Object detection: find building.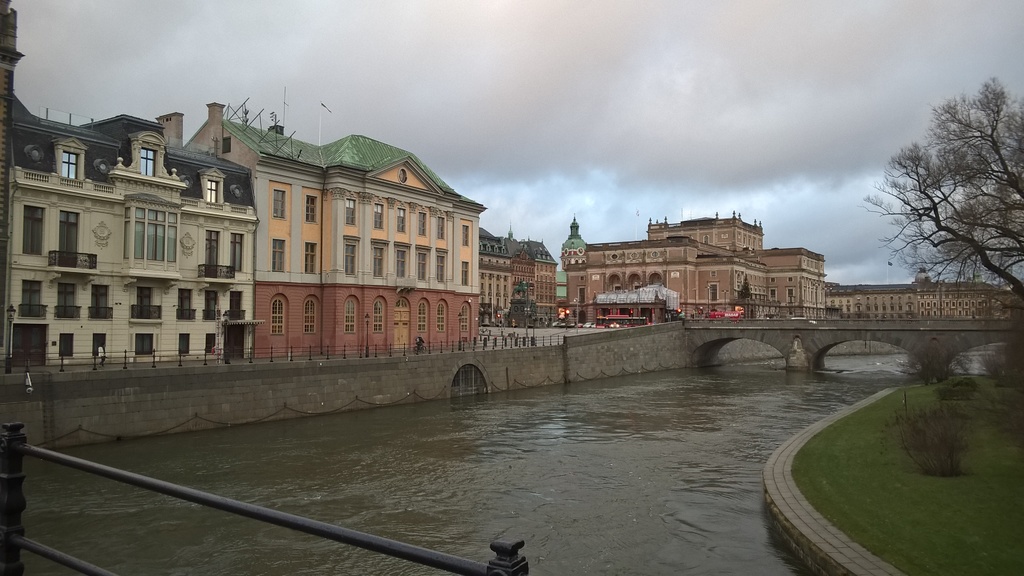
left=557, top=208, right=825, bottom=324.
